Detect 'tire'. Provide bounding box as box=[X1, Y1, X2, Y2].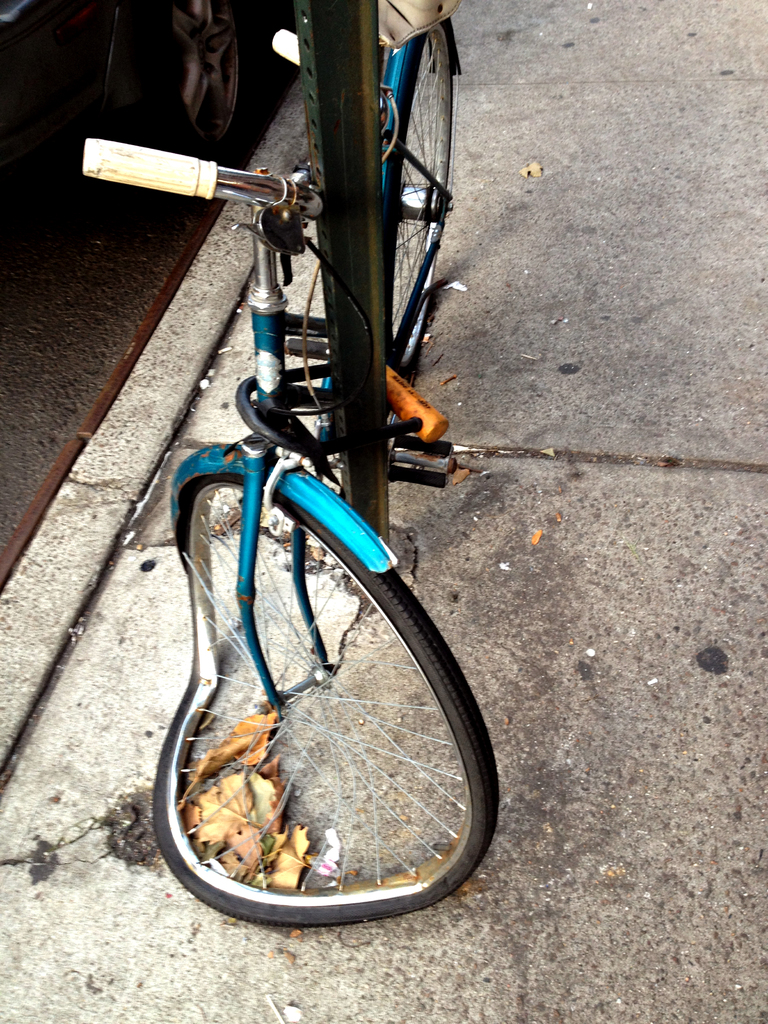
box=[368, 4, 454, 376].
